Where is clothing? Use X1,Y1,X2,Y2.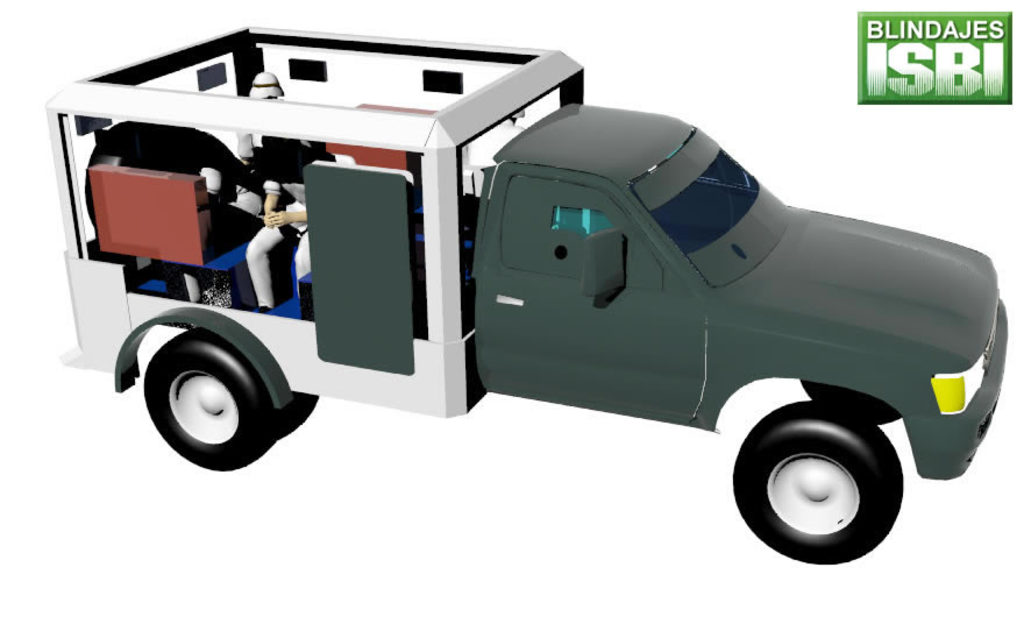
246,148,339,306.
